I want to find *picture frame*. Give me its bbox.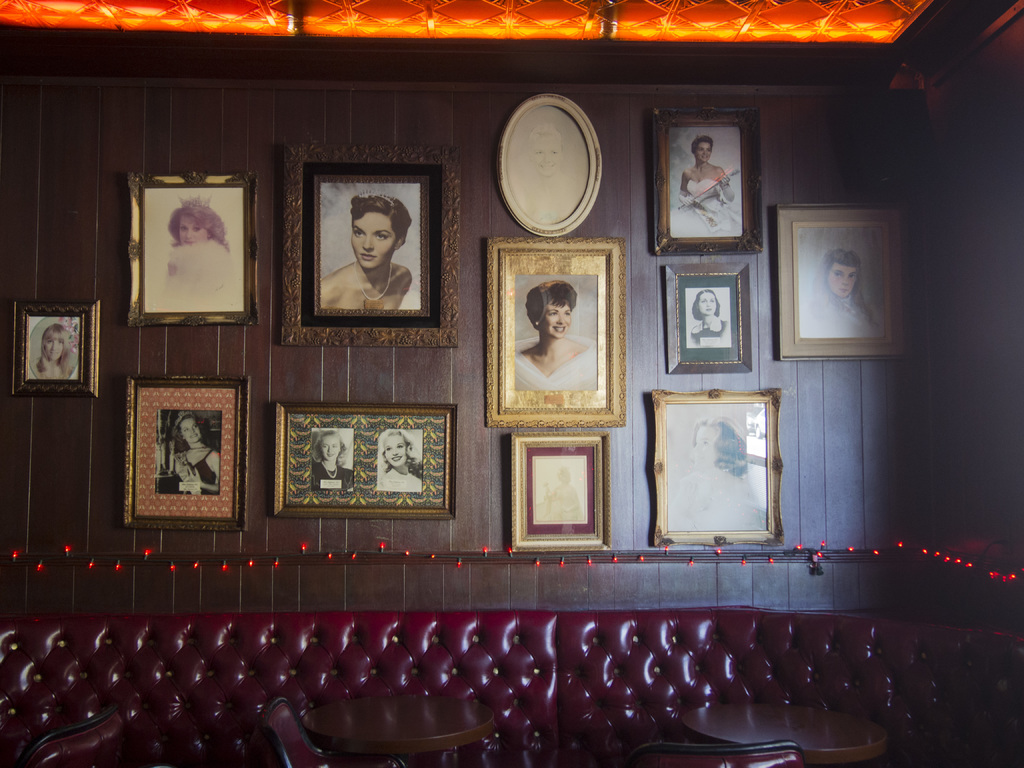
(499,93,600,239).
